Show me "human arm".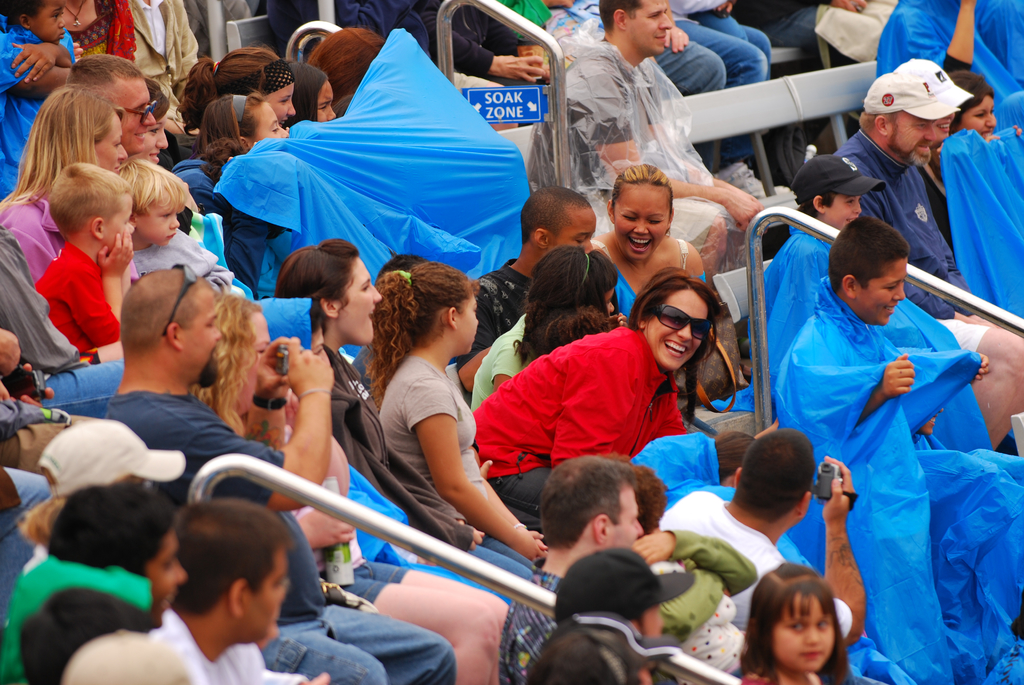
"human arm" is here: (408, 0, 551, 84).
